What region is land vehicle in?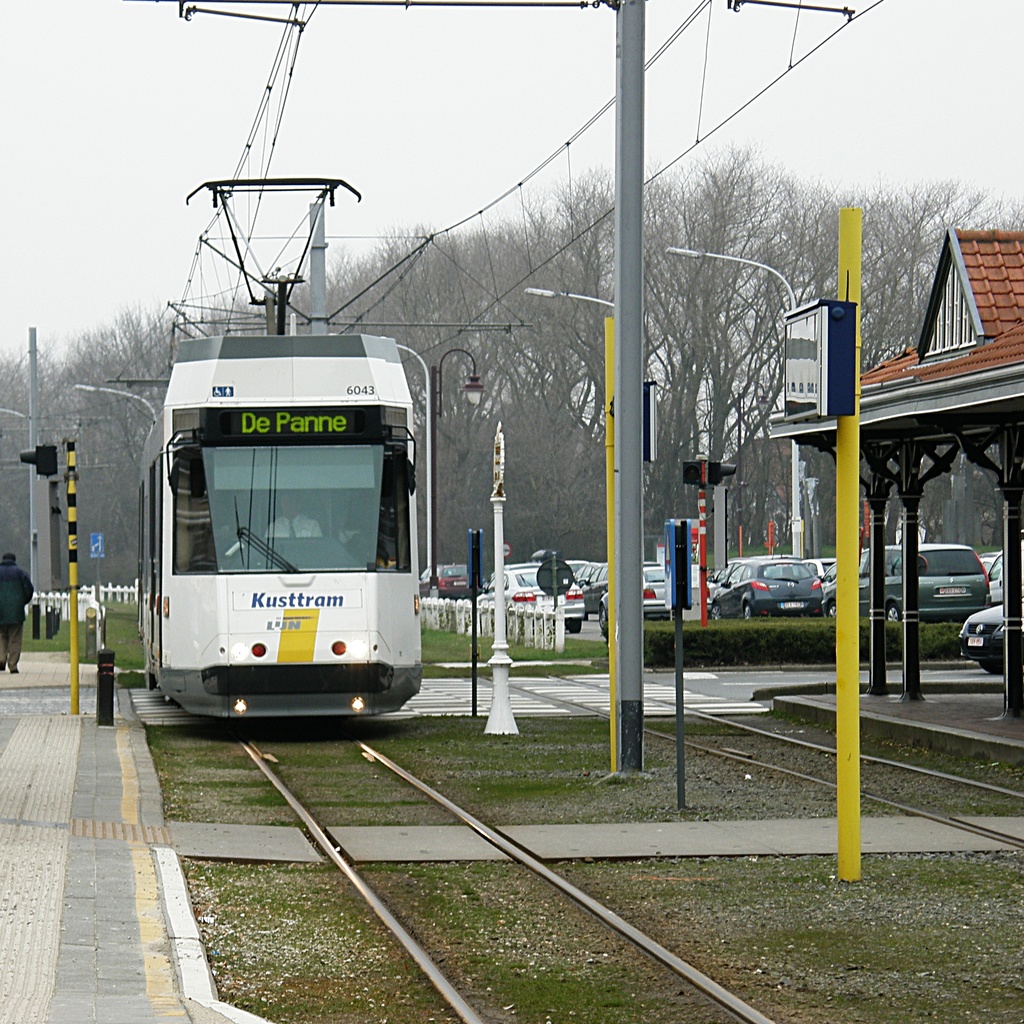
bbox(419, 561, 468, 600).
